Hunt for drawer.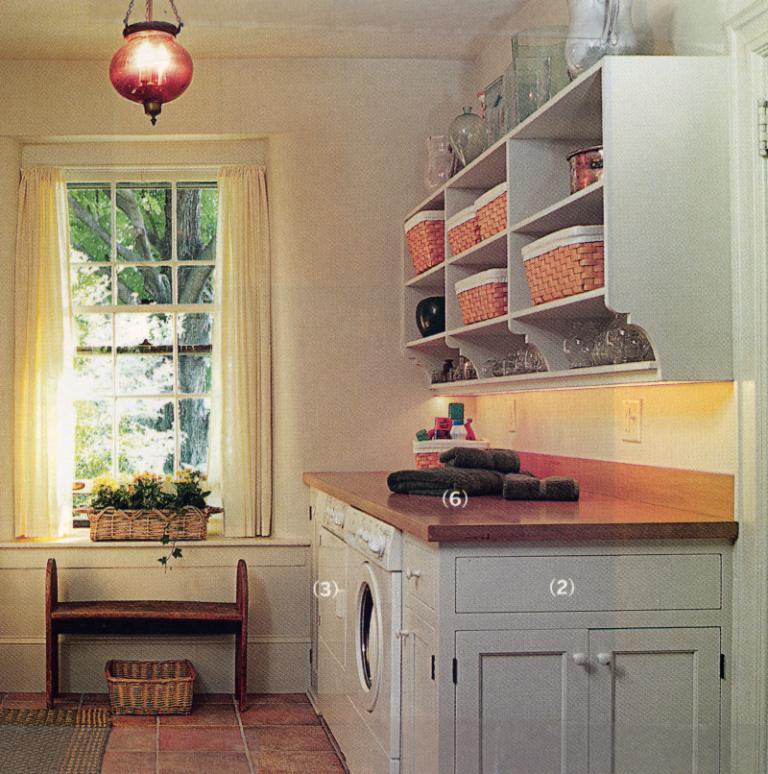
Hunted down at left=404, top=540, right=725, bottom=614.
